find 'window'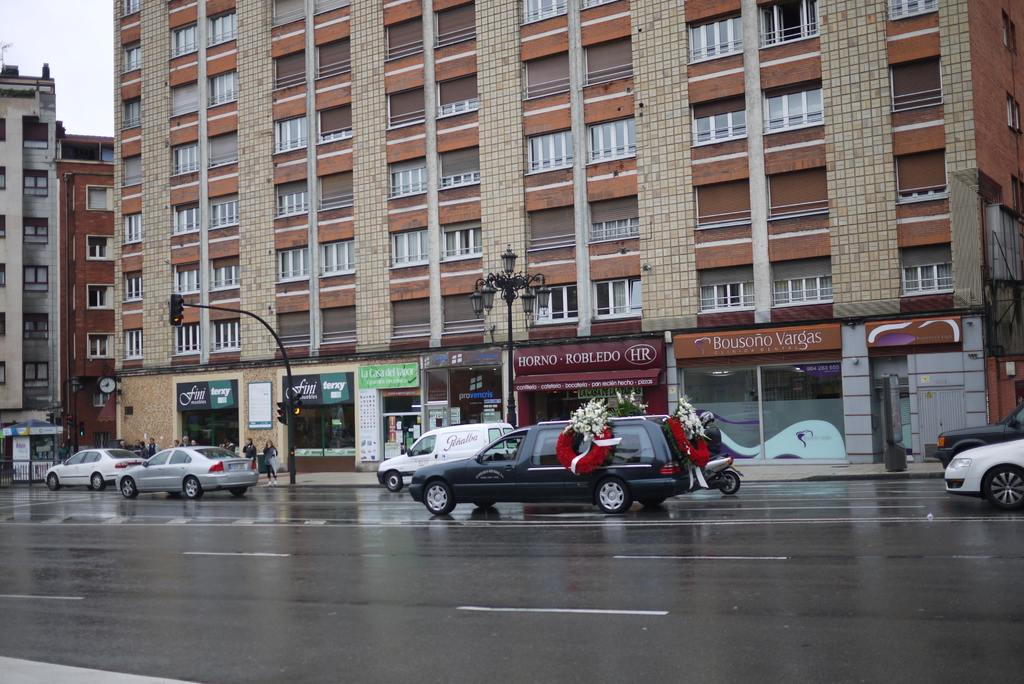
x1=207, y1=126, x2=237, y2=168
